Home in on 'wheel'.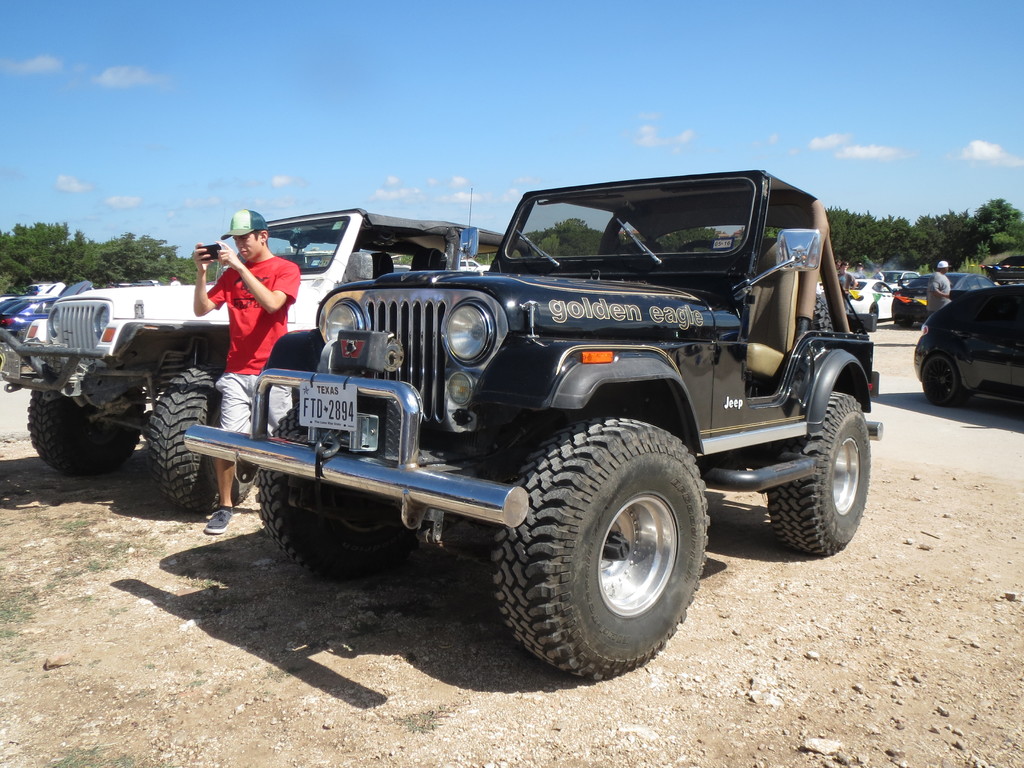
Homed in at pyautogui.locateOnScreen(870, 301, 879, 319).
